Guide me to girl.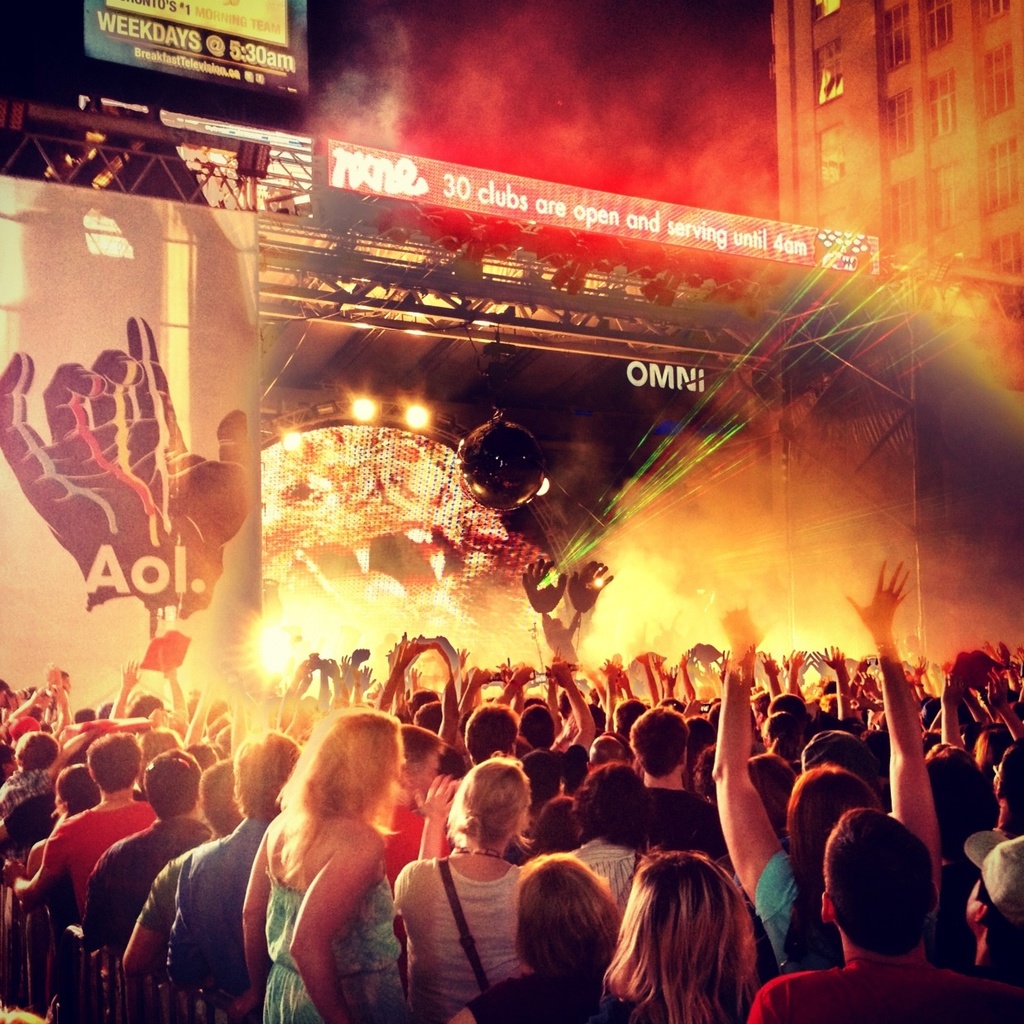
Guidance: bbox(601, 846, 772, 1023).
